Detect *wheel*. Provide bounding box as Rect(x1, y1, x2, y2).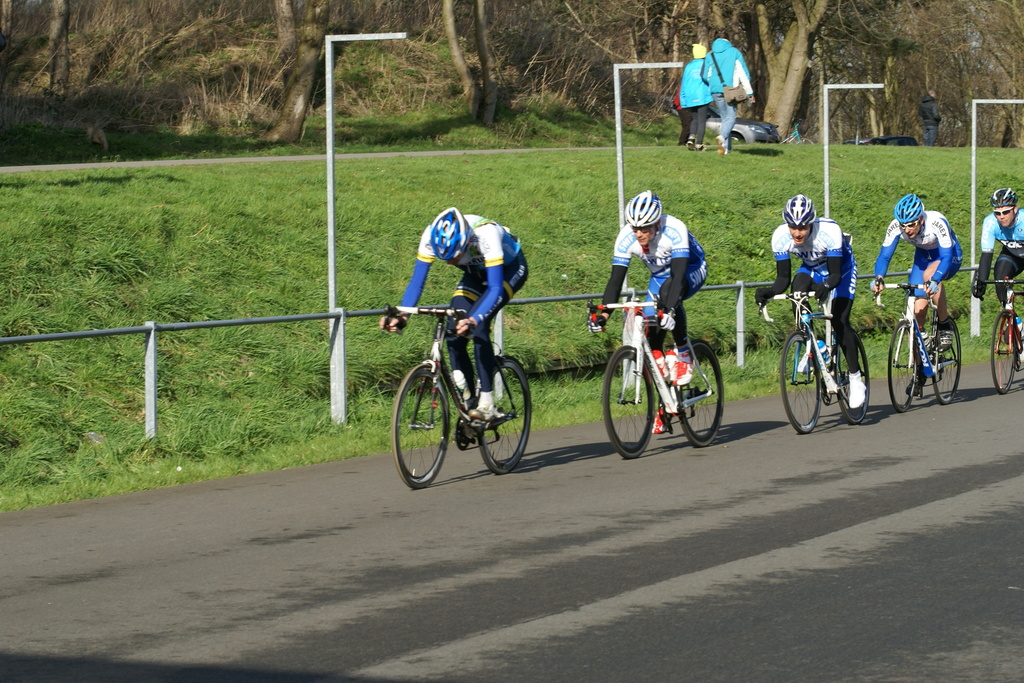
Rect(782, 333, 821, 434).
